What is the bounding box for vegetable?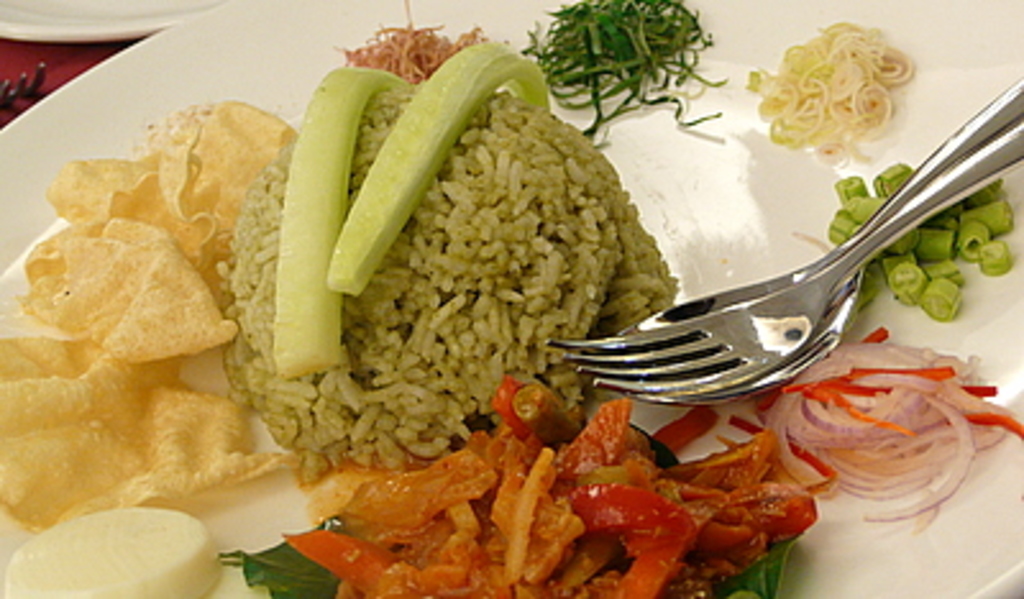
bbox=[822, 161, 1016, 328].
